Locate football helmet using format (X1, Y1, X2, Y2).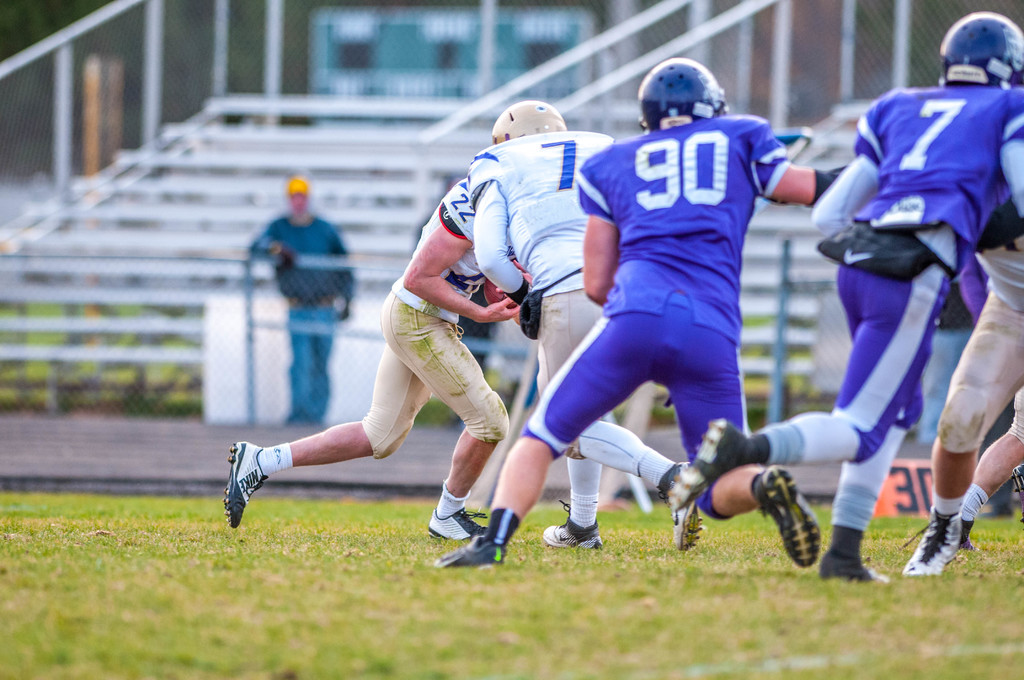
(640, 49, 742, 140).
